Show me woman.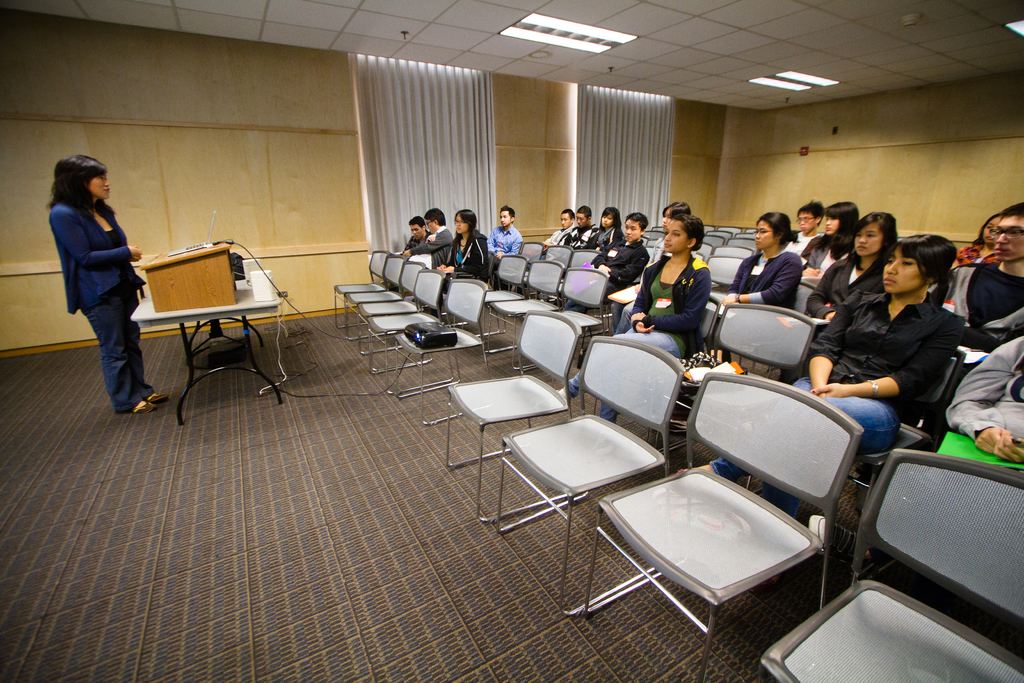
woman is here: 715, 210, 804, 361.
